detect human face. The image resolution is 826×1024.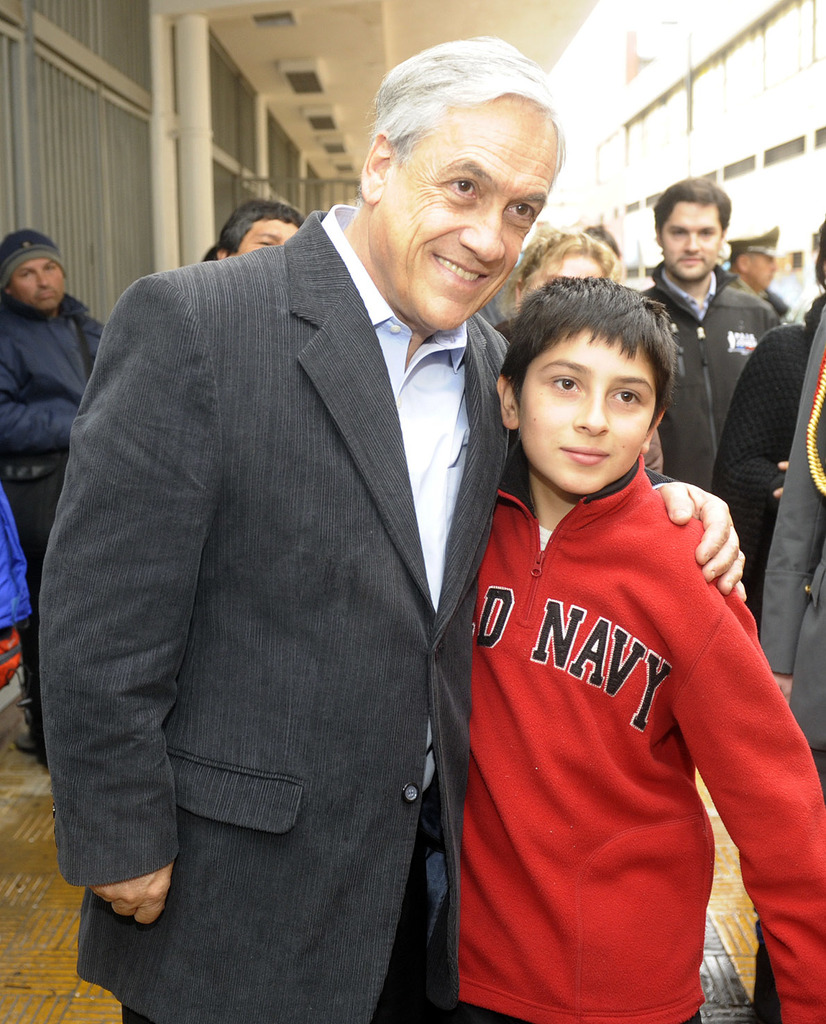
[left=753, top=256, right=776, bottom=284].
